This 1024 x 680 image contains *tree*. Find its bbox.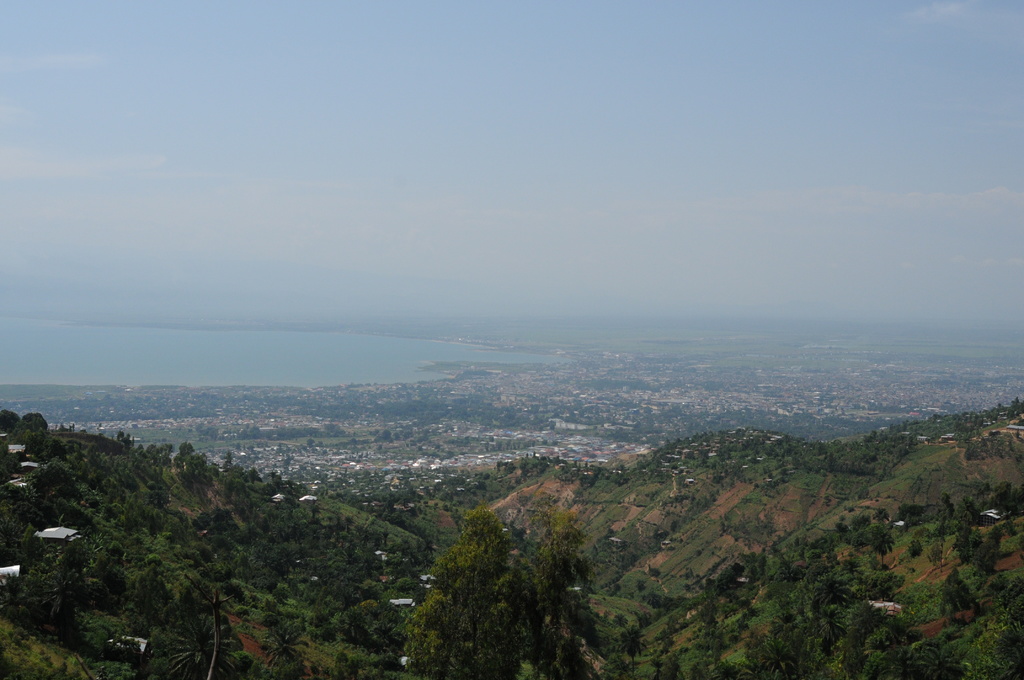
396, 505, 544, 679.
